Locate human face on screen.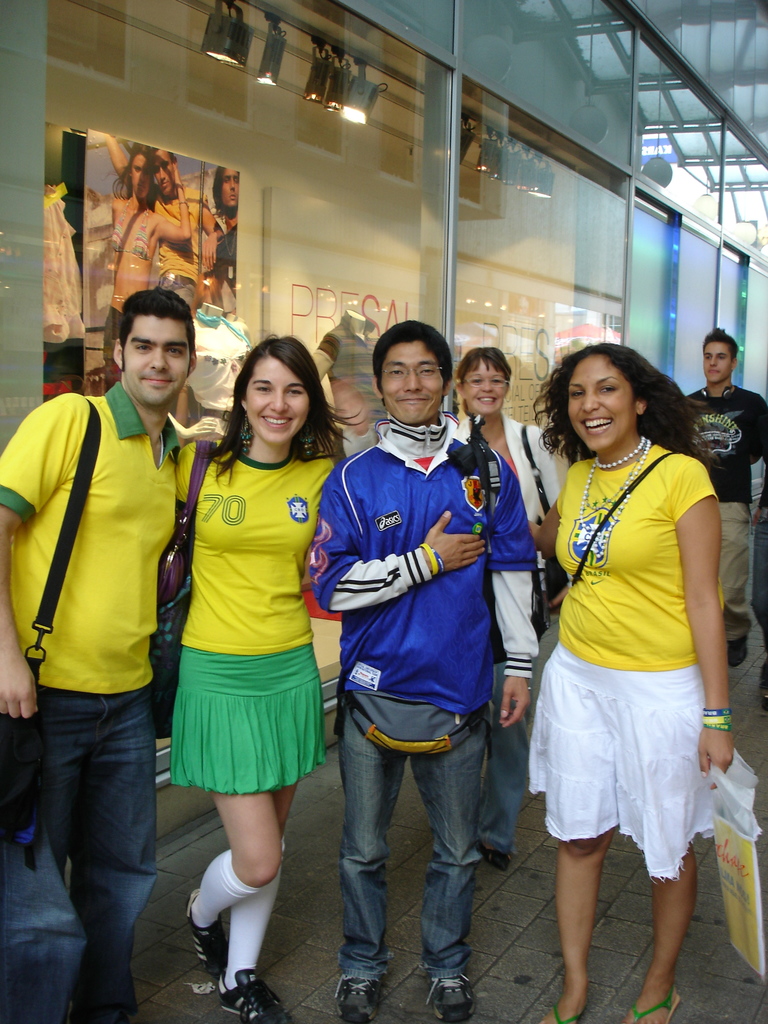
On screen at (243, 358, 314, 449).
